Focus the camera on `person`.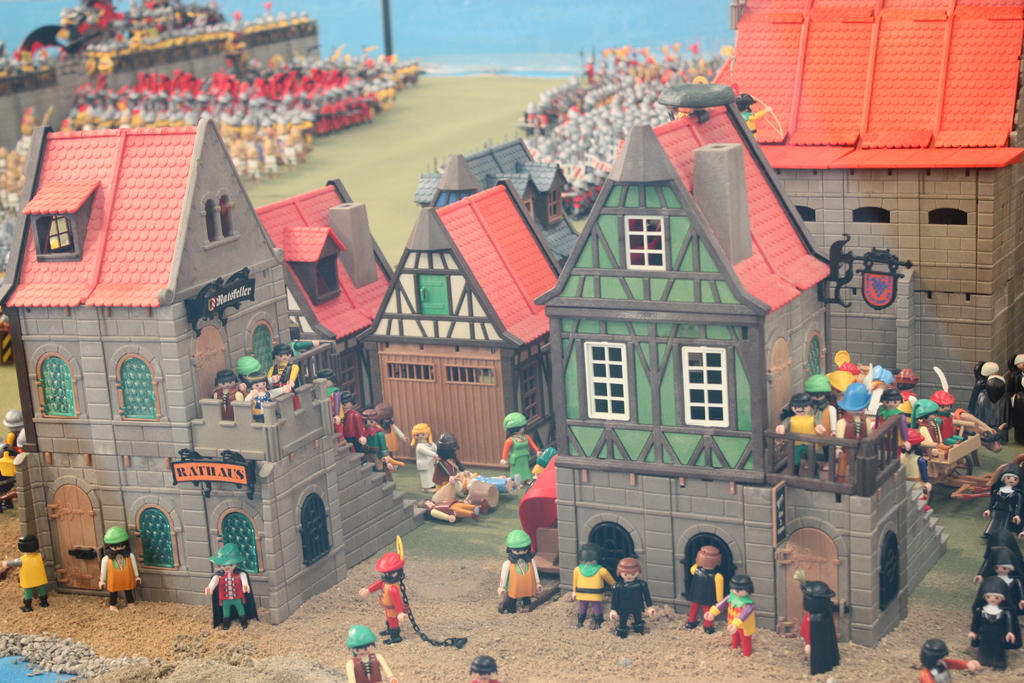
Focus region: [left=0, top=406, right=29, bottom=509].
